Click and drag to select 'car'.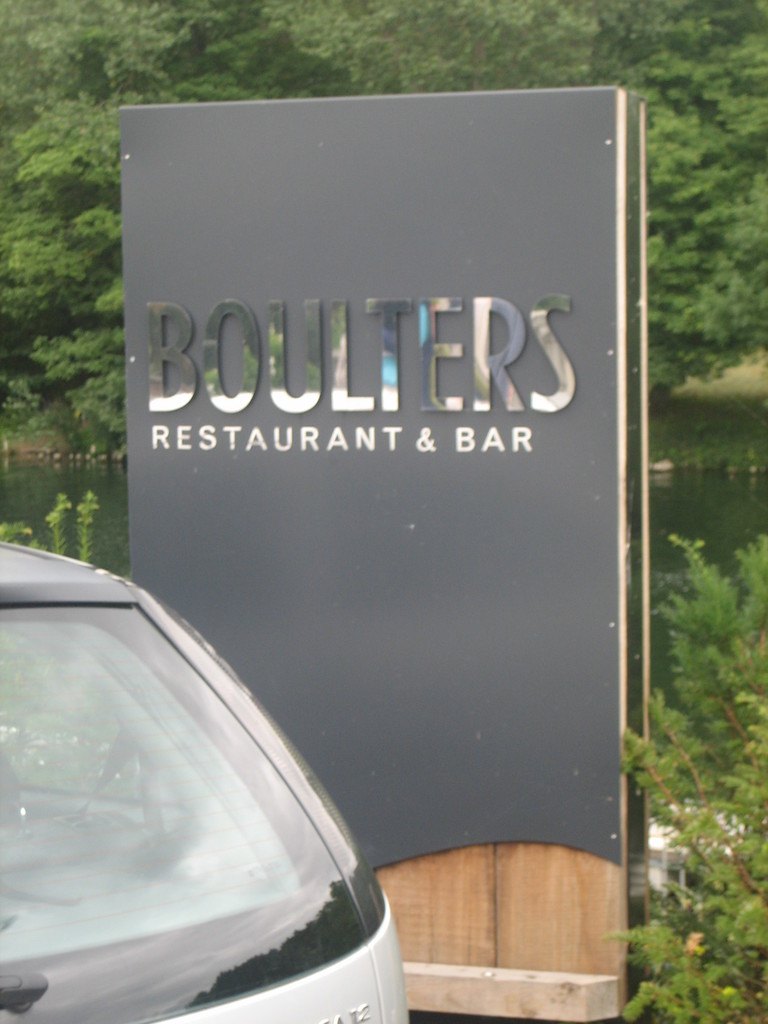
Selection: bbox(6, 550, 381, 1023).
